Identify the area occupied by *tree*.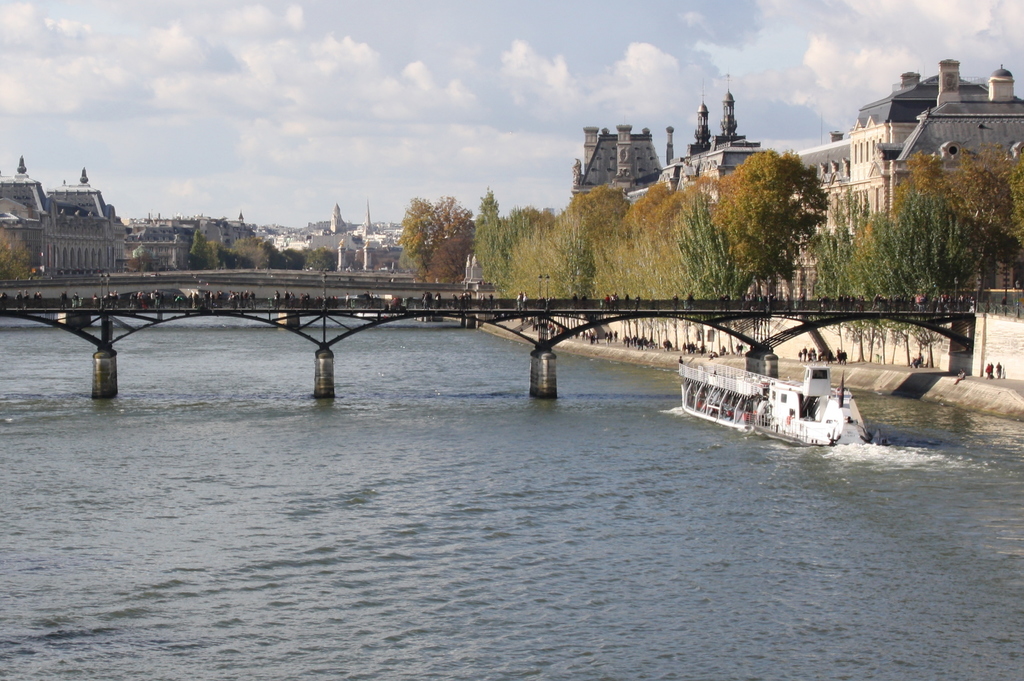
Area: x1=0 y1=226 x2=31 y2=289.
